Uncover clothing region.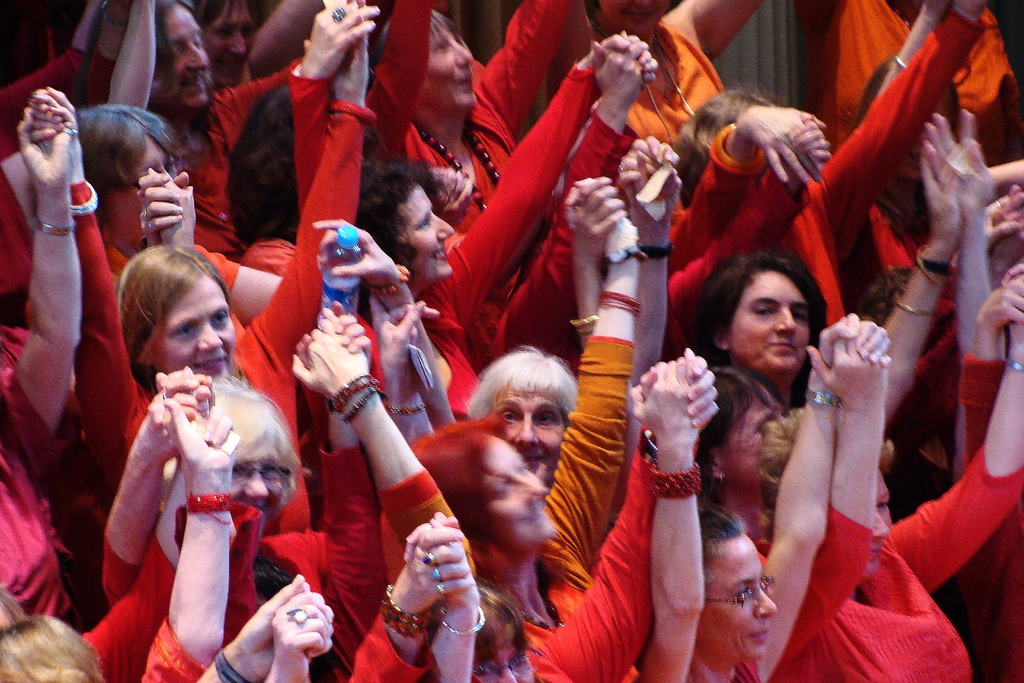
Uncovered: [749, 454, 1013, 682].
